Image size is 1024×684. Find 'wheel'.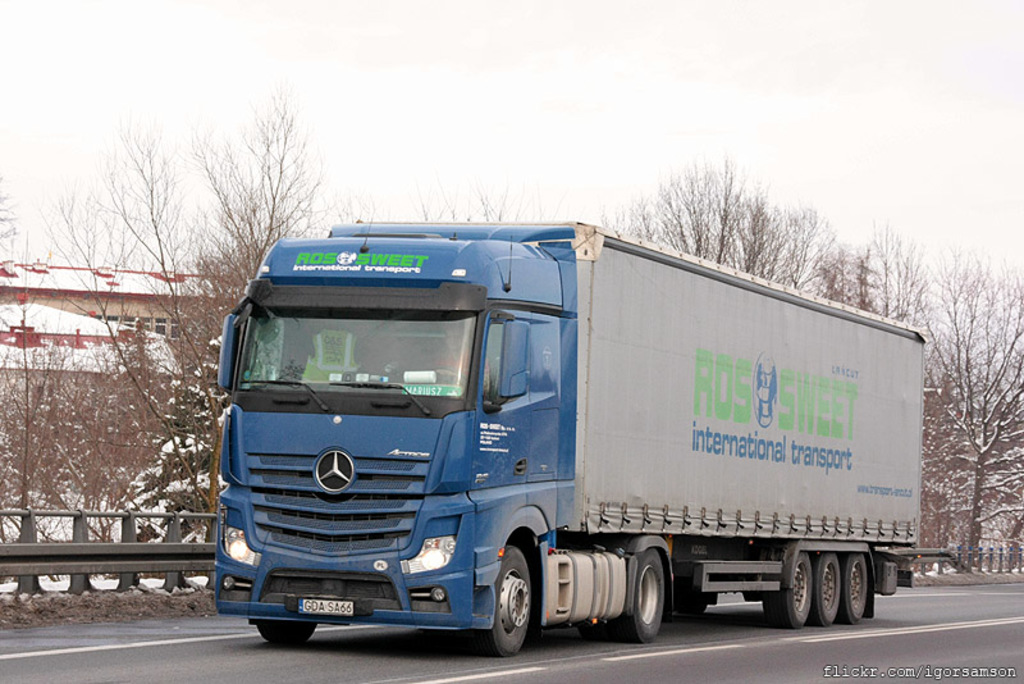
[810,551,844,626].
